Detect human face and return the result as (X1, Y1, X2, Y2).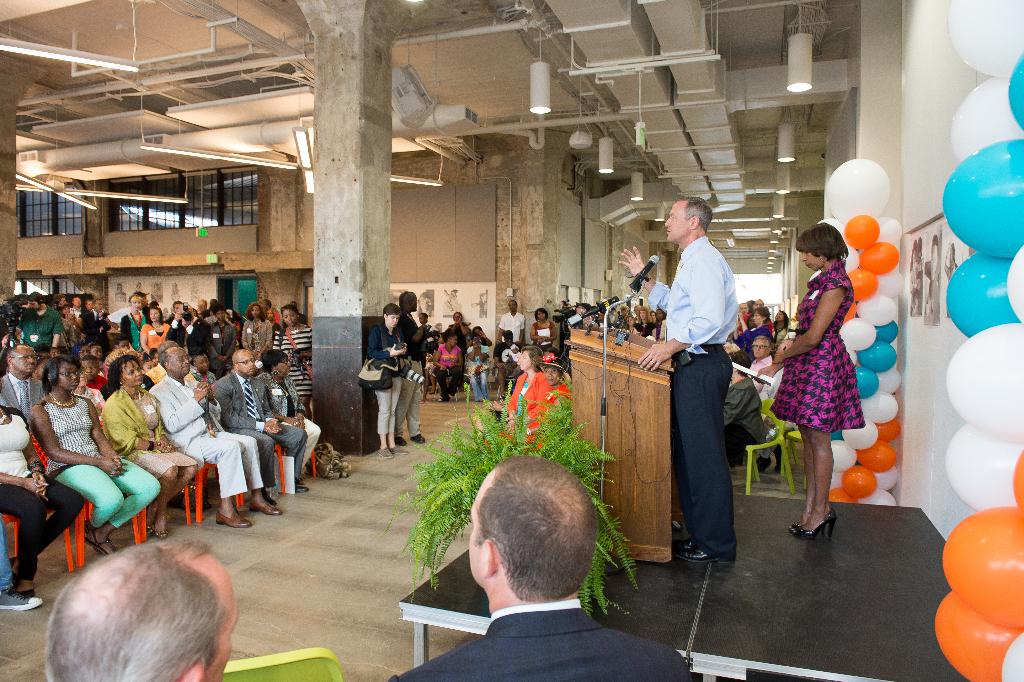
(648, 310, 653, 323).
